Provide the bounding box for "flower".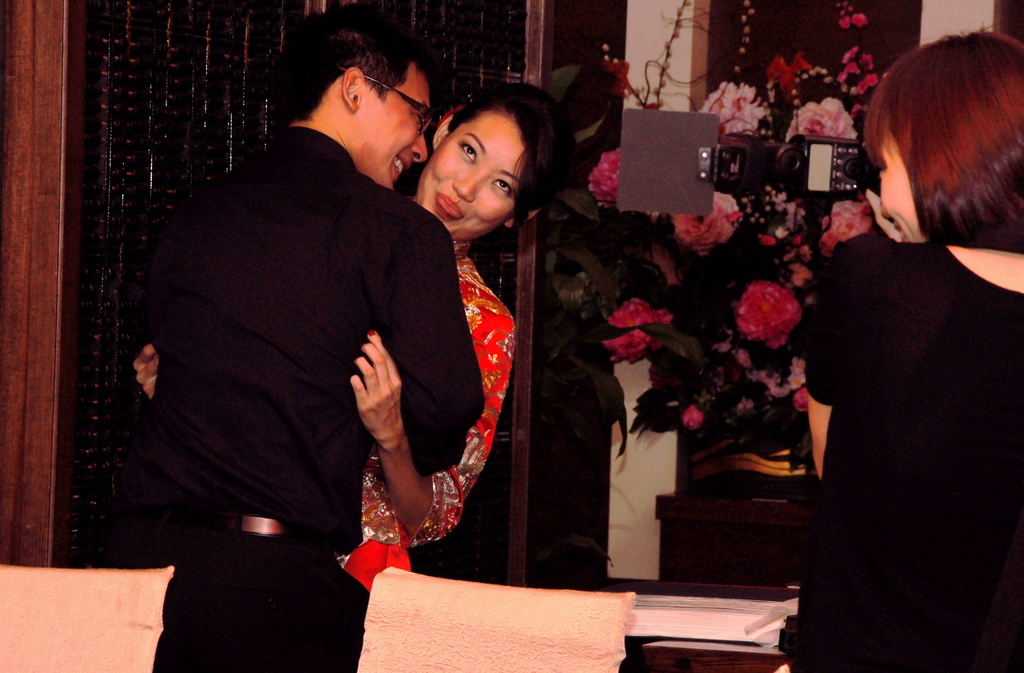
box(790, 264, 811, 285).
